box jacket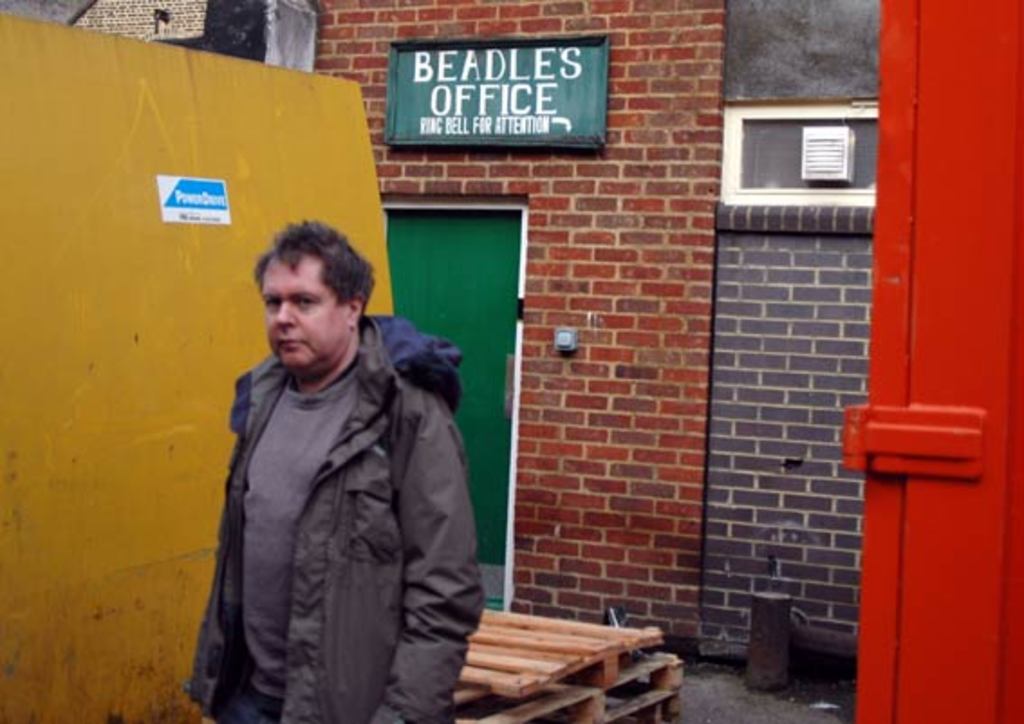
(164, 316, 439, 723)
